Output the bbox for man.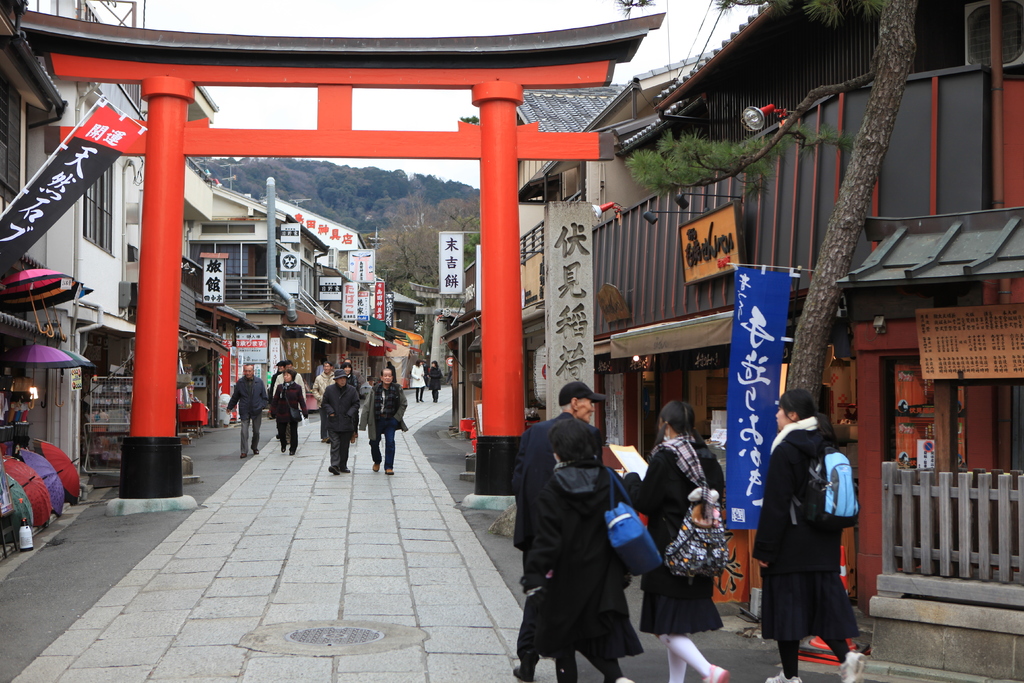
{"x1": 516, "y1": 384, "x2": 615, "y2": 682}.
